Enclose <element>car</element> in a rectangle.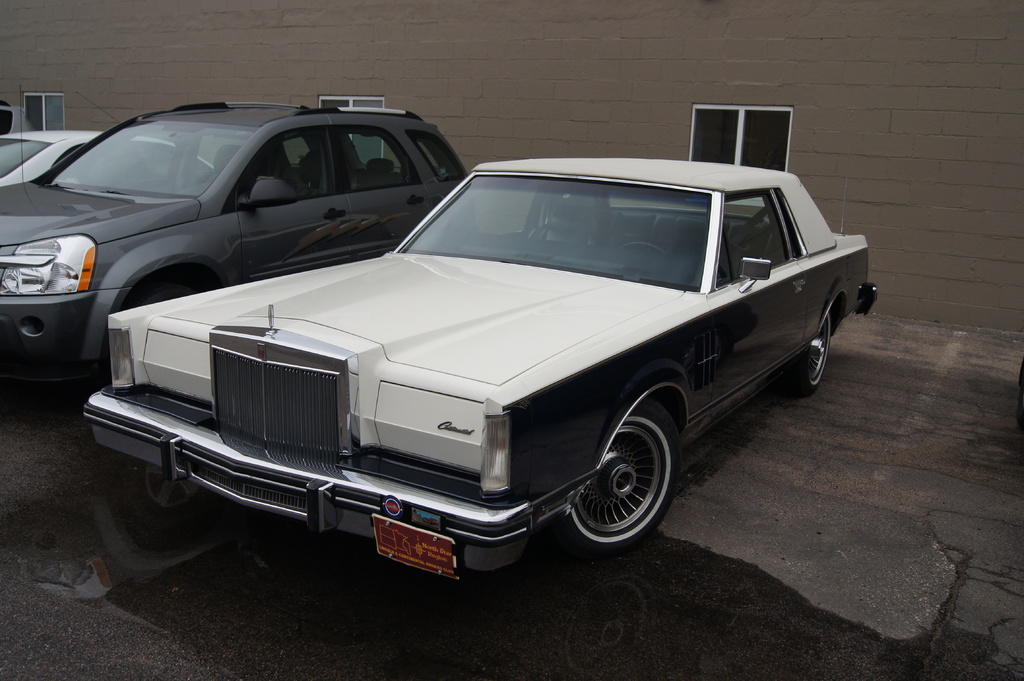
<box>0,125,216,182</box>.
